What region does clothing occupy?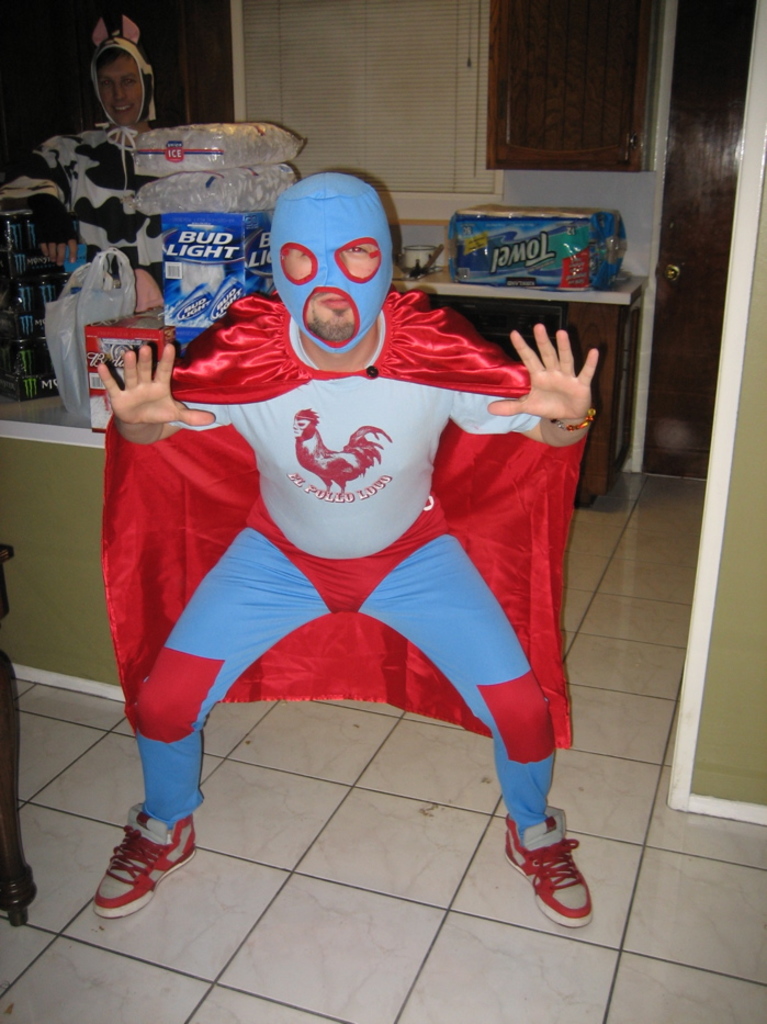
{"x1": 0, "y1": 37, "x2": 167, "y2": 299}.
